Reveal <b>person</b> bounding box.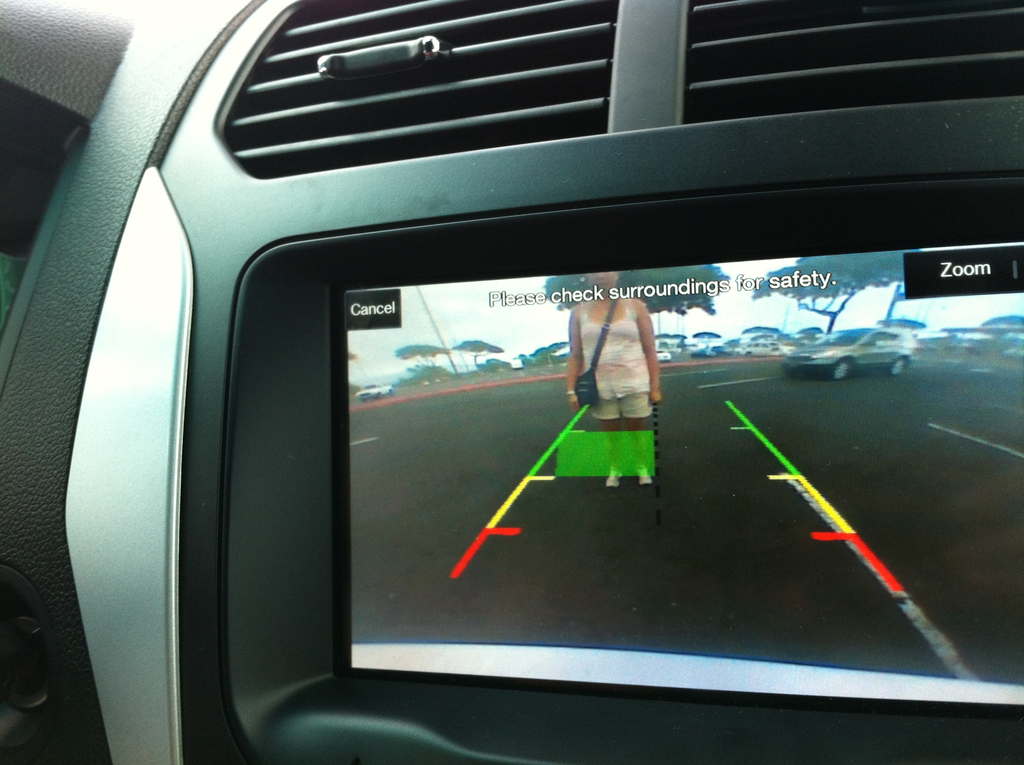
Revealed: 566,272,662,485.
